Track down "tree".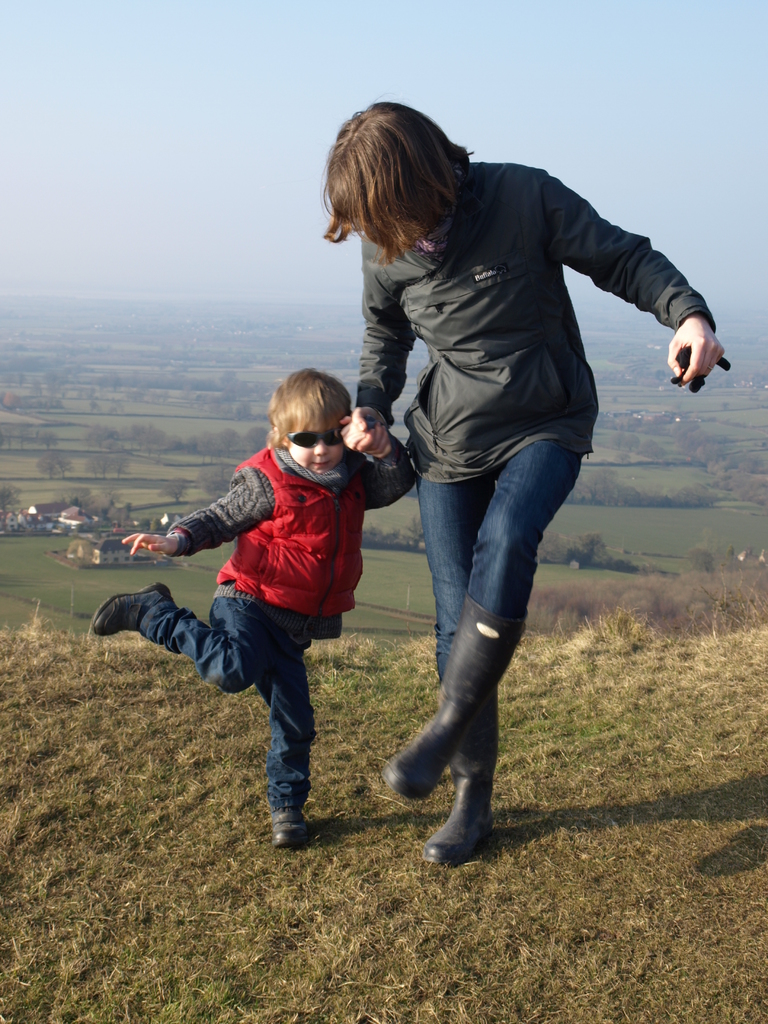
Tracked to left=83, top=424, right=122, bottom=449.
